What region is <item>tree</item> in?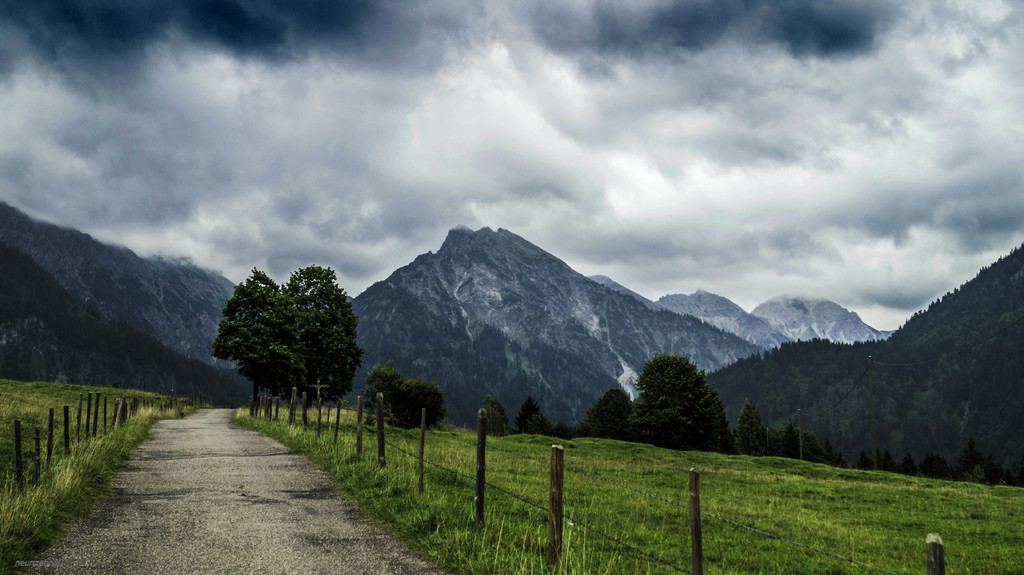
[x1=511, y1=396, x2=577, y2=432].
